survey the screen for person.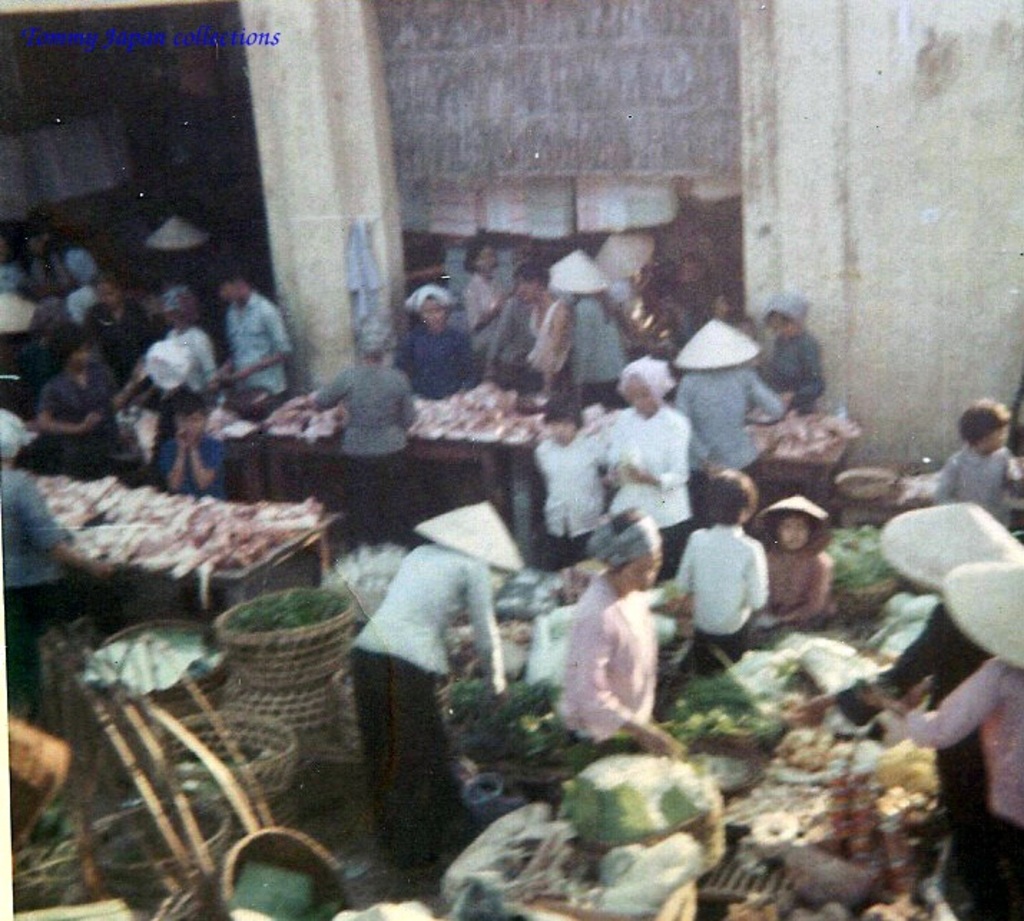
Survey found: rect(520, 258, 569, 424).
